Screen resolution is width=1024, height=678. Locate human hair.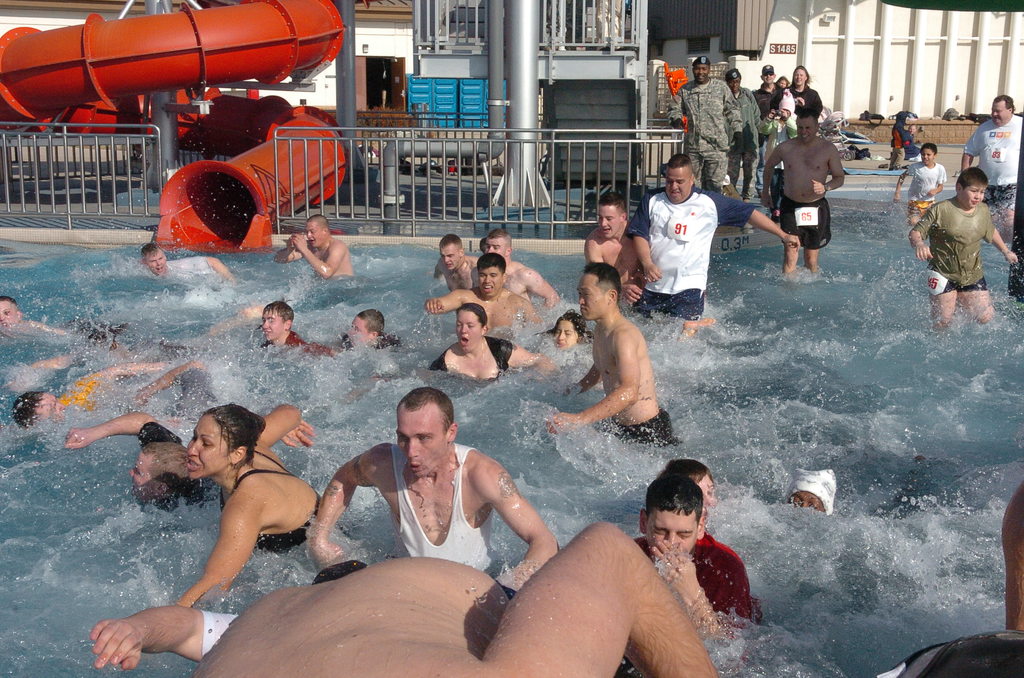
[x1=656, y1=456, x2=711, y2=479].
